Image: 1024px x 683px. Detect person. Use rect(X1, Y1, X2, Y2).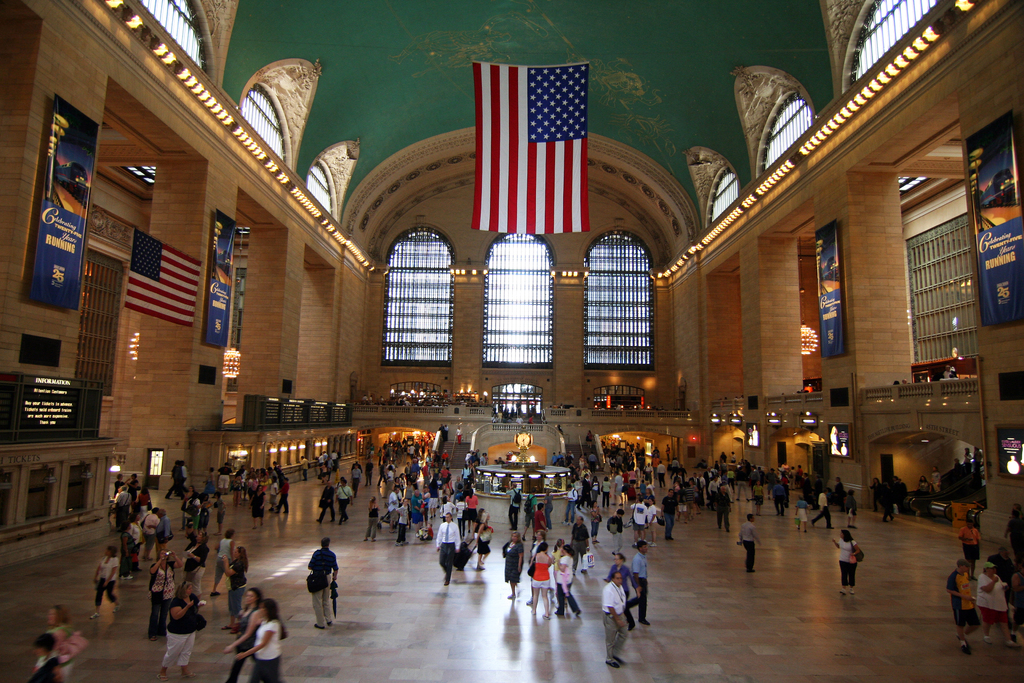
rect(555, 547, 581, 616).
